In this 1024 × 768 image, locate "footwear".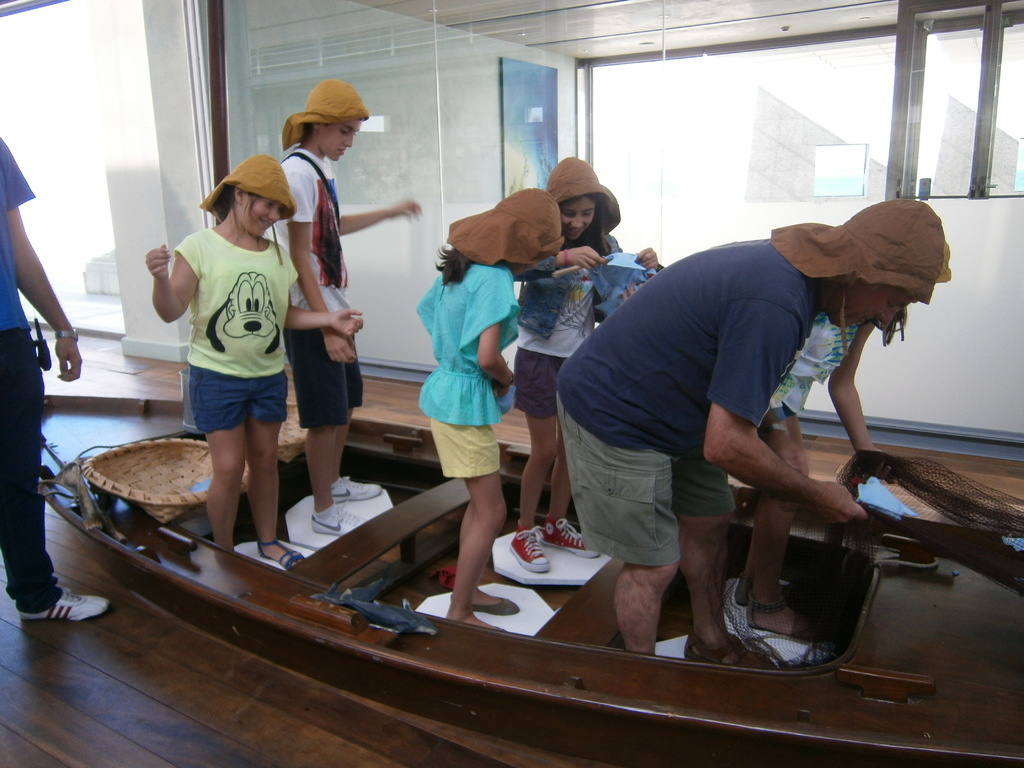
Bounding box: crop(753, 586, 813, 641).
